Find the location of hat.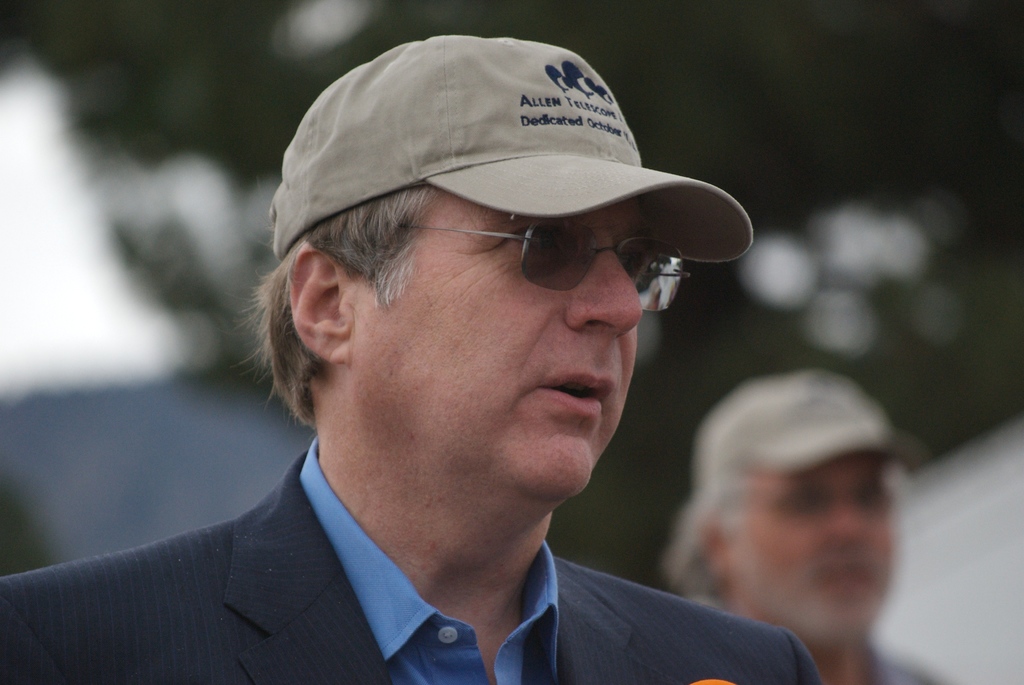
Location: box(695, 371, 925, 476).
